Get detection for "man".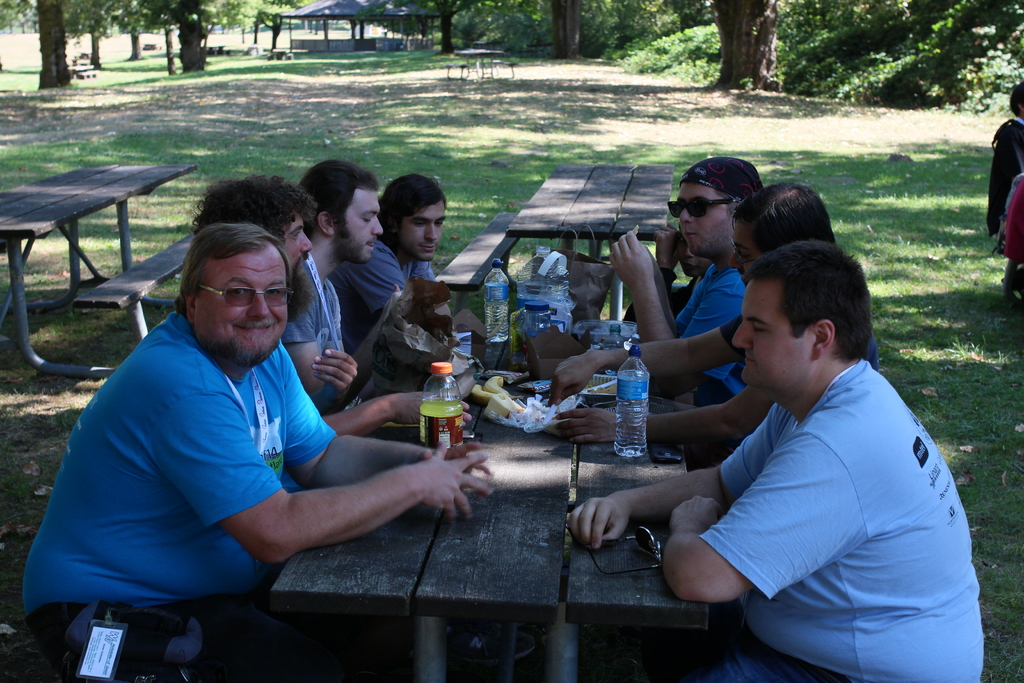
Detection: box=[564, 251, 984, 682].
